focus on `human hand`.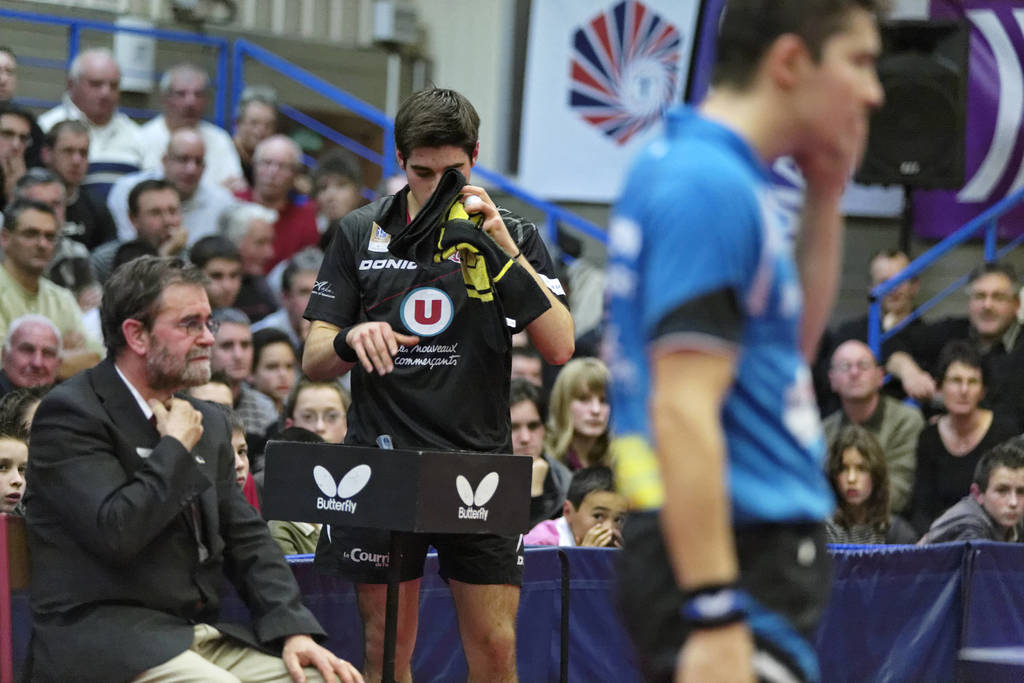
Focused at 902/369/938/400.
